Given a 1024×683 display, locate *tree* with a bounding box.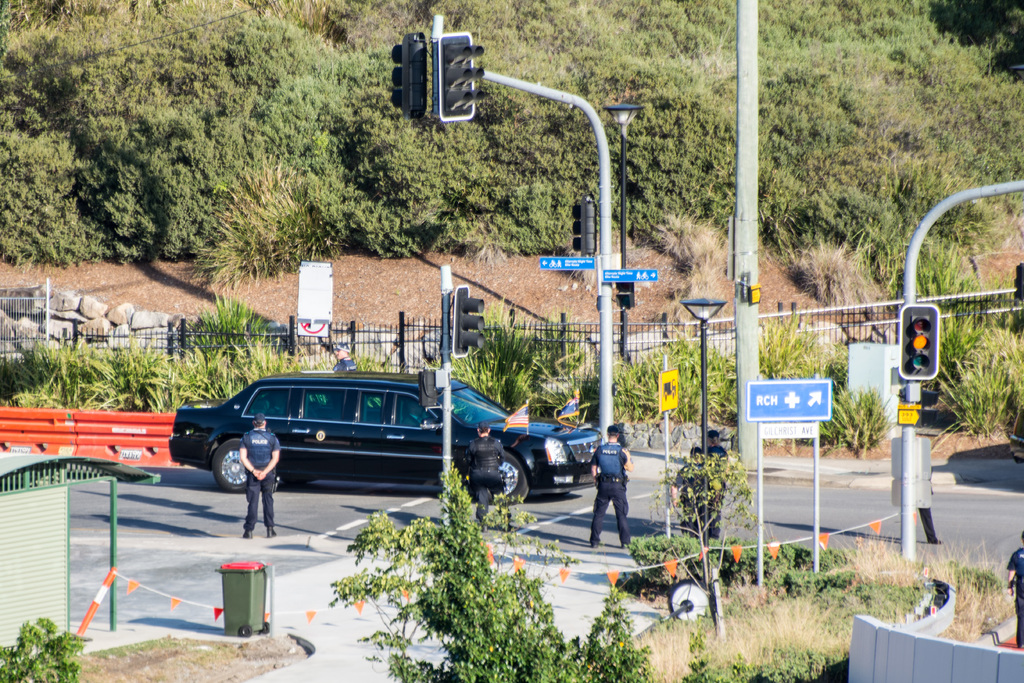
Located: detection(606, 328, 741, 429).
